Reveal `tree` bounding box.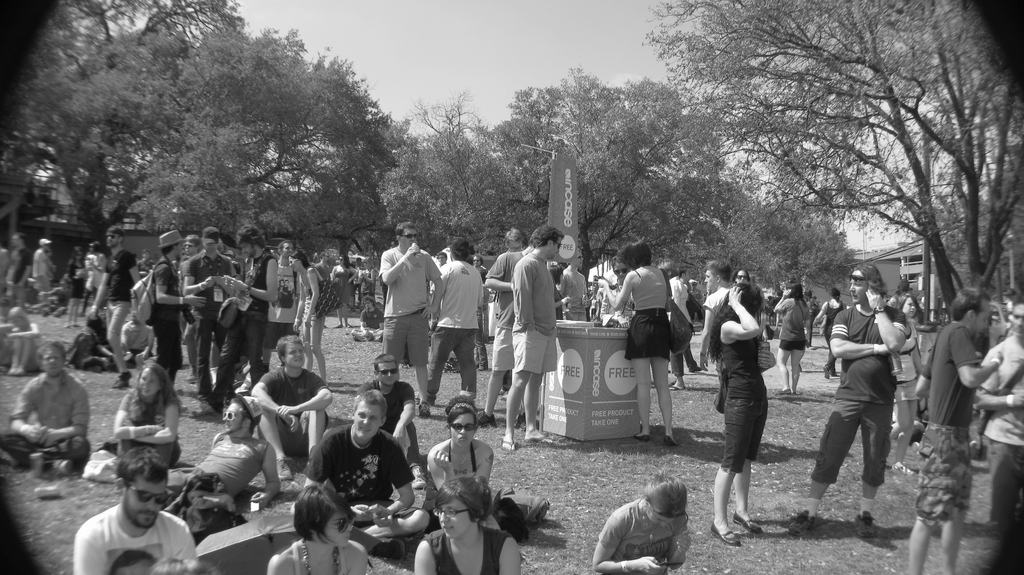
Revealed: rect(31, 0, 245, 210).
